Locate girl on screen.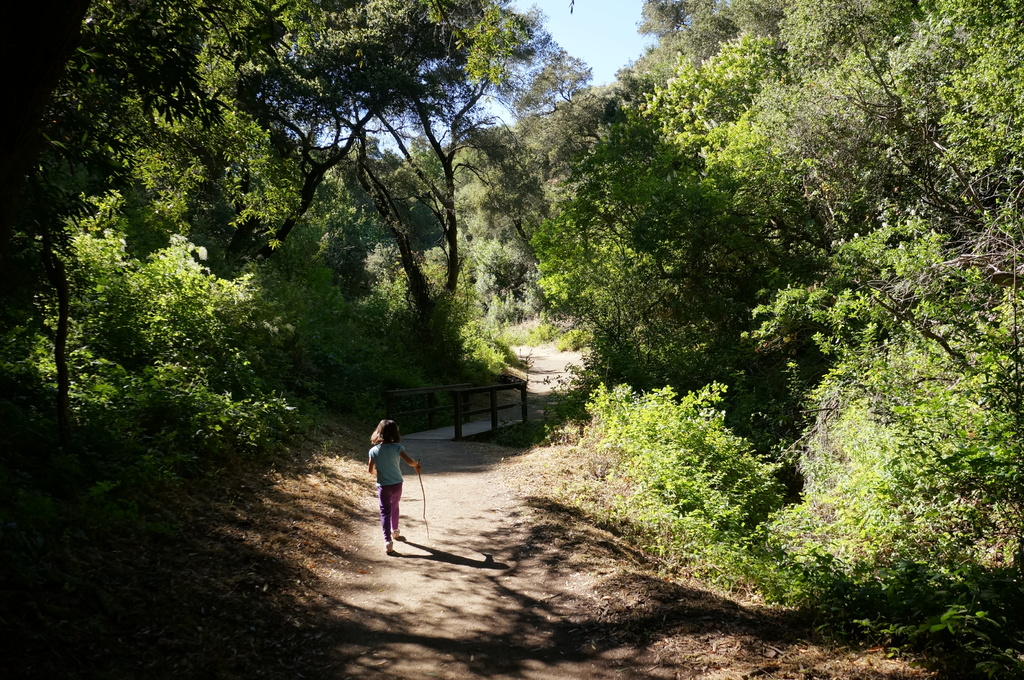
On screen at bbox=(365, 417, 422, 553).
